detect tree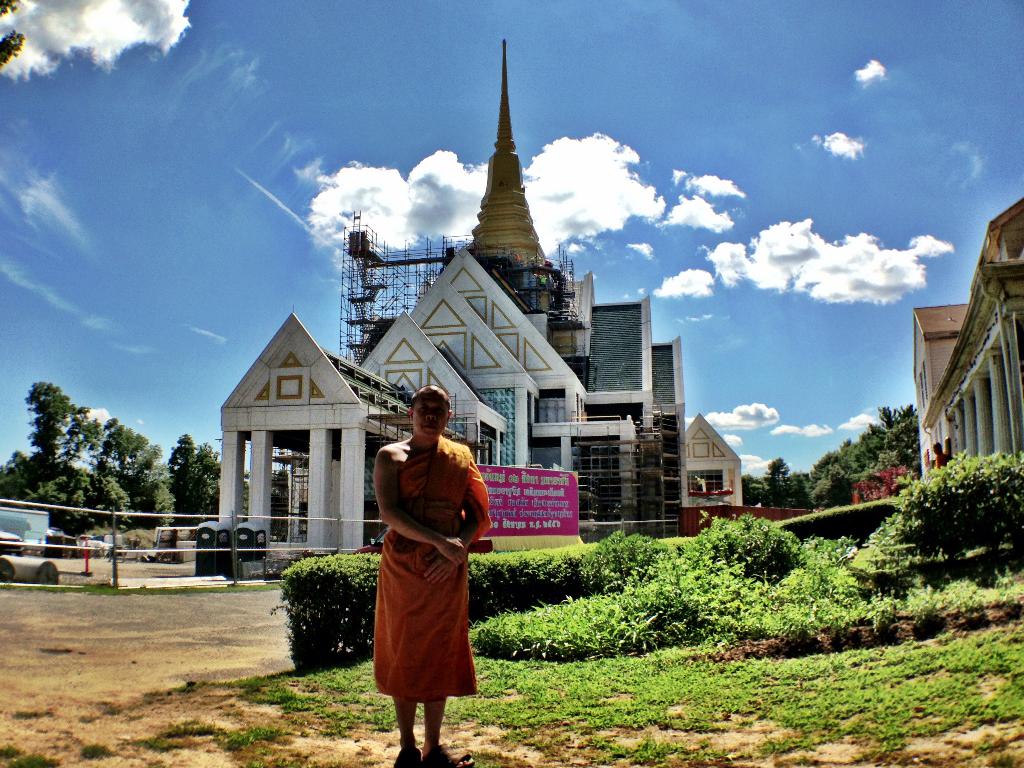
x1=92 y1=417 x2=178 y2=528
